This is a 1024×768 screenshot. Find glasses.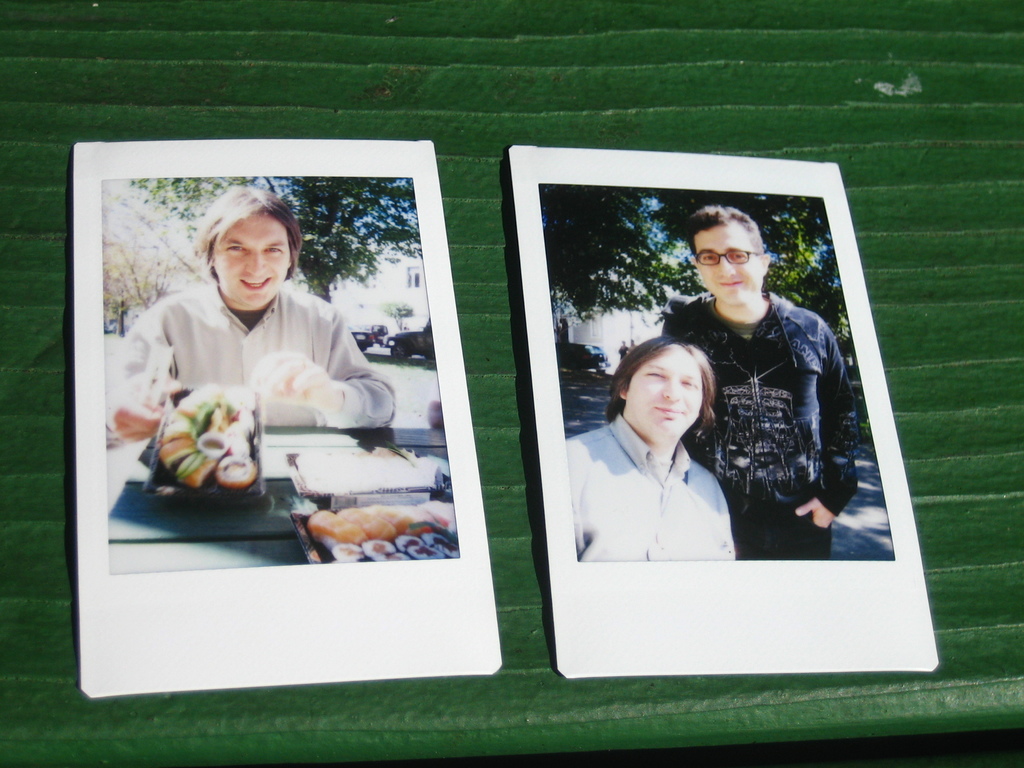
Bounding box: box(697, 248, 756, 264).
